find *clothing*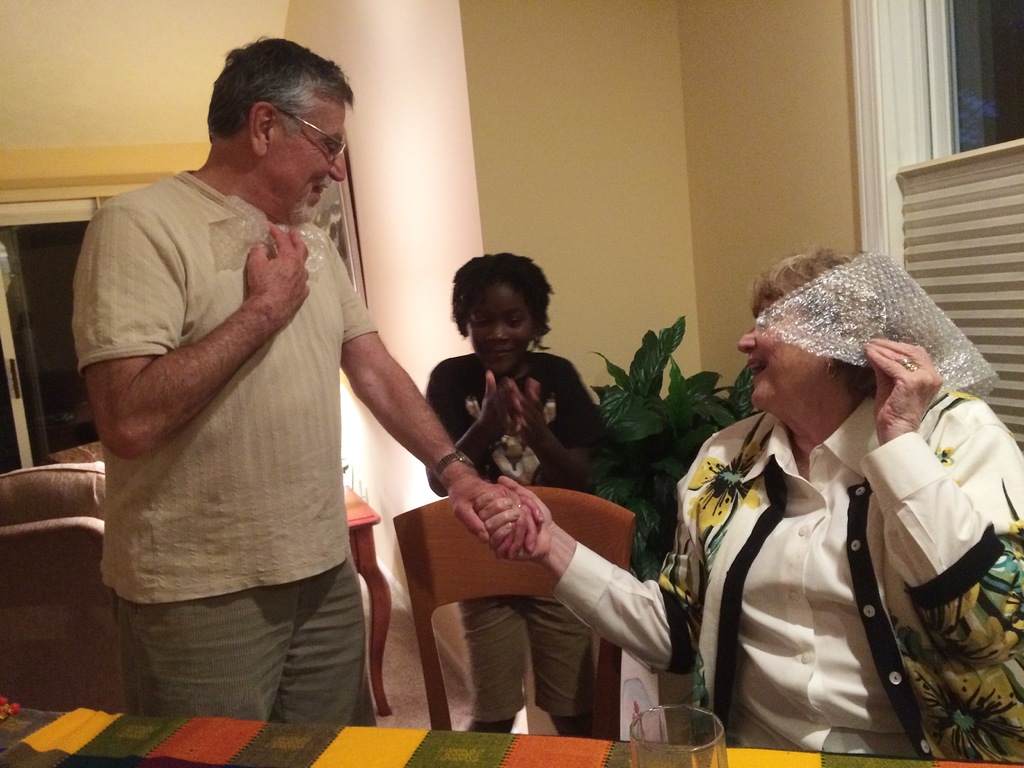
424, 345, 609, 717
